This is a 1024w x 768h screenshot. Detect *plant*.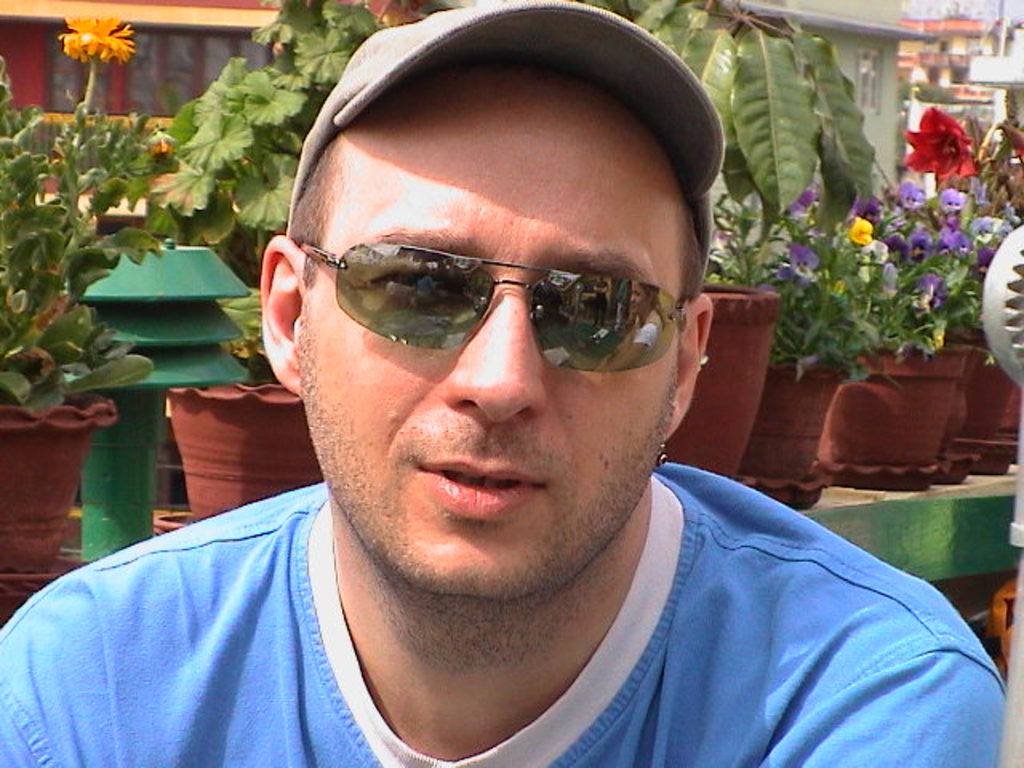
l=594, t=0, r=882, b=229.
